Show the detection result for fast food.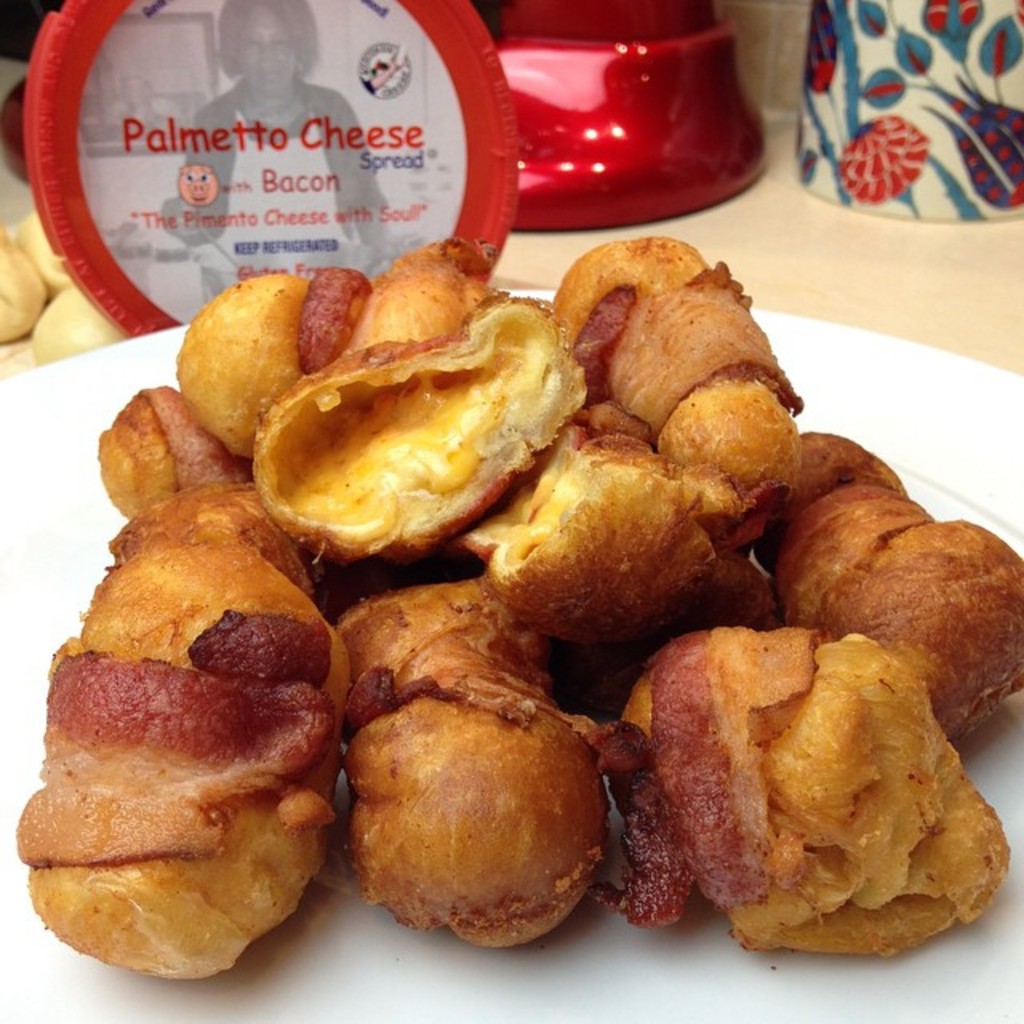
x1=523, y1=230, x2=822, y2=507.
